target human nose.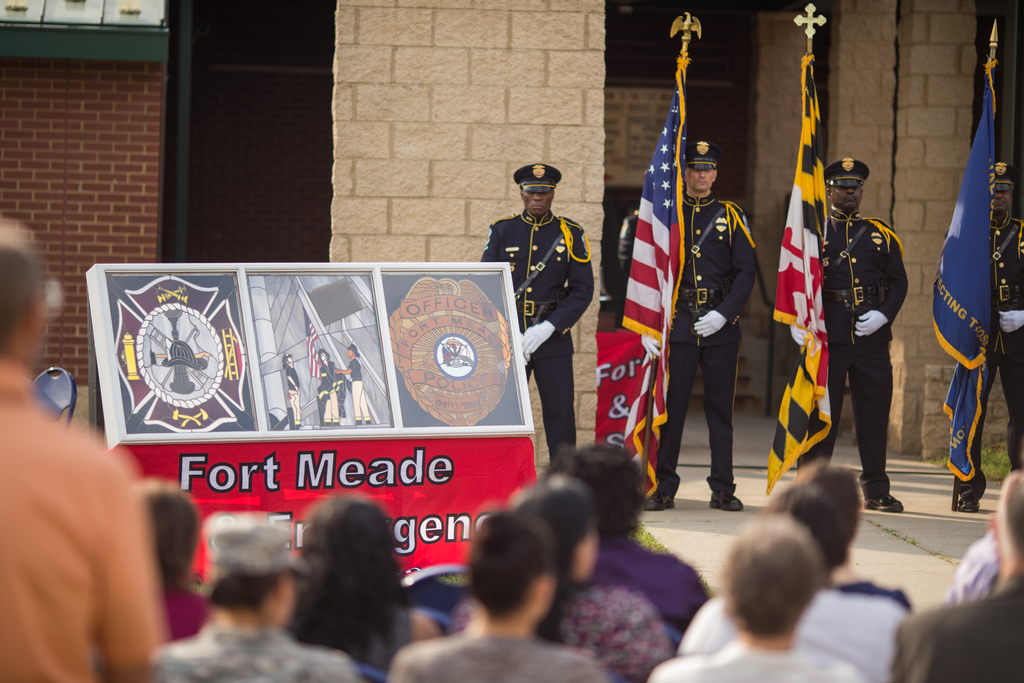
Target region: box(846, 186, 852, 193).
